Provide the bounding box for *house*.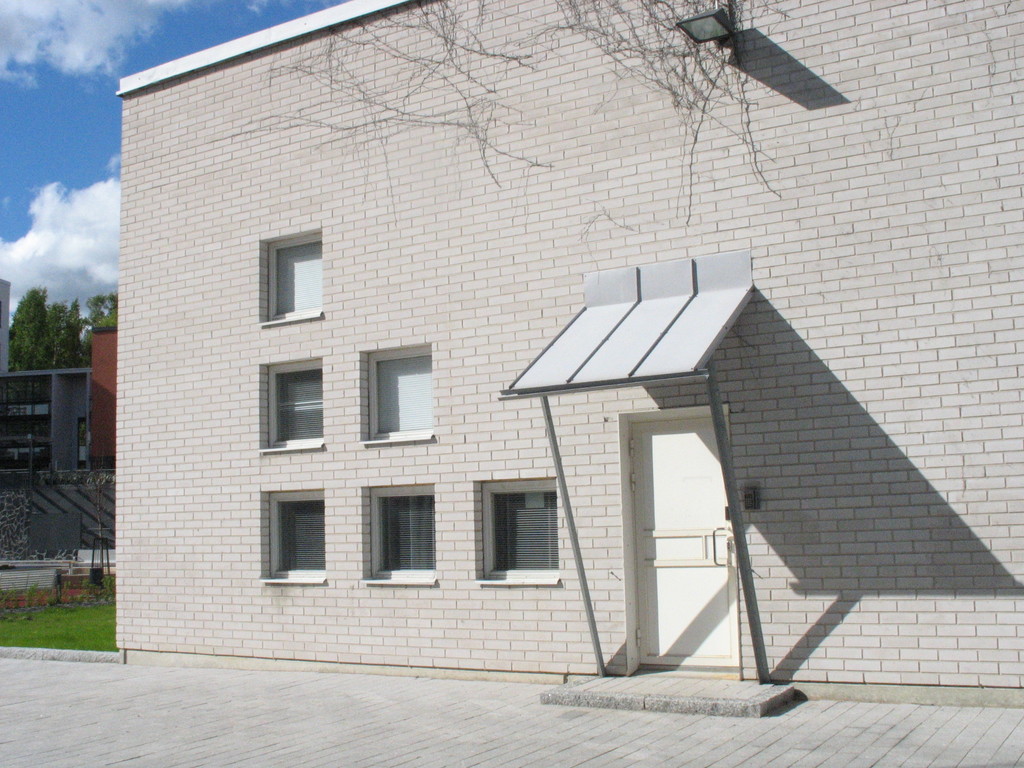
(left=80, top=312, right=117, bottom=473).
